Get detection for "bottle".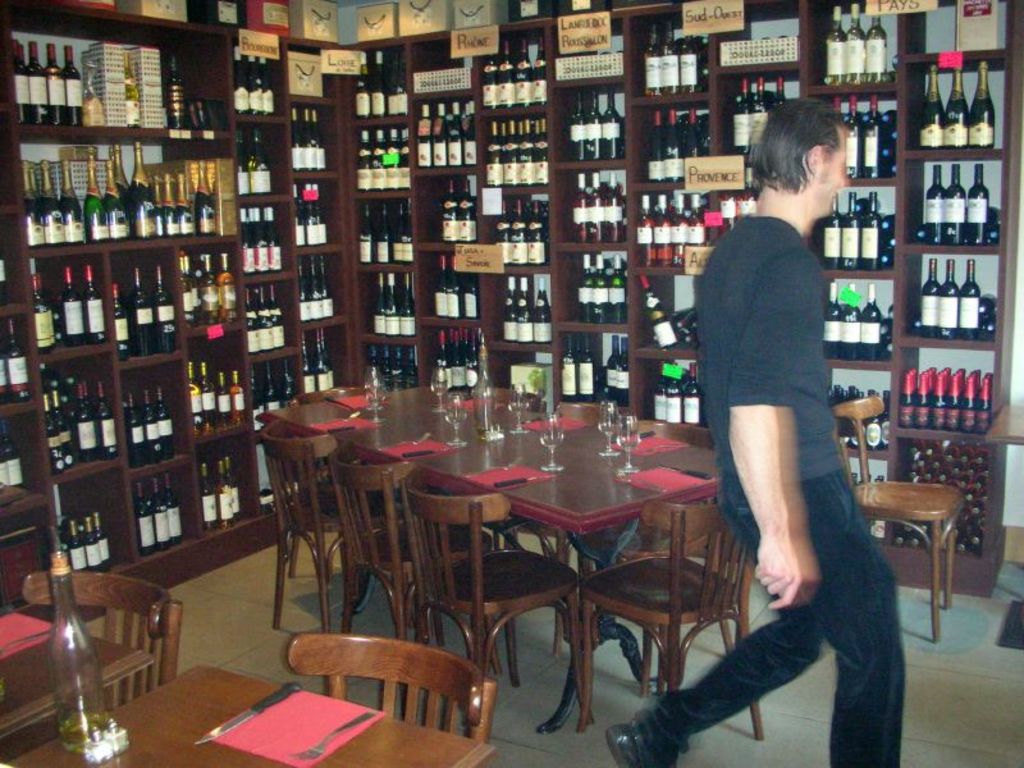
Detection: bbox=[90, 512, 115, 558].
